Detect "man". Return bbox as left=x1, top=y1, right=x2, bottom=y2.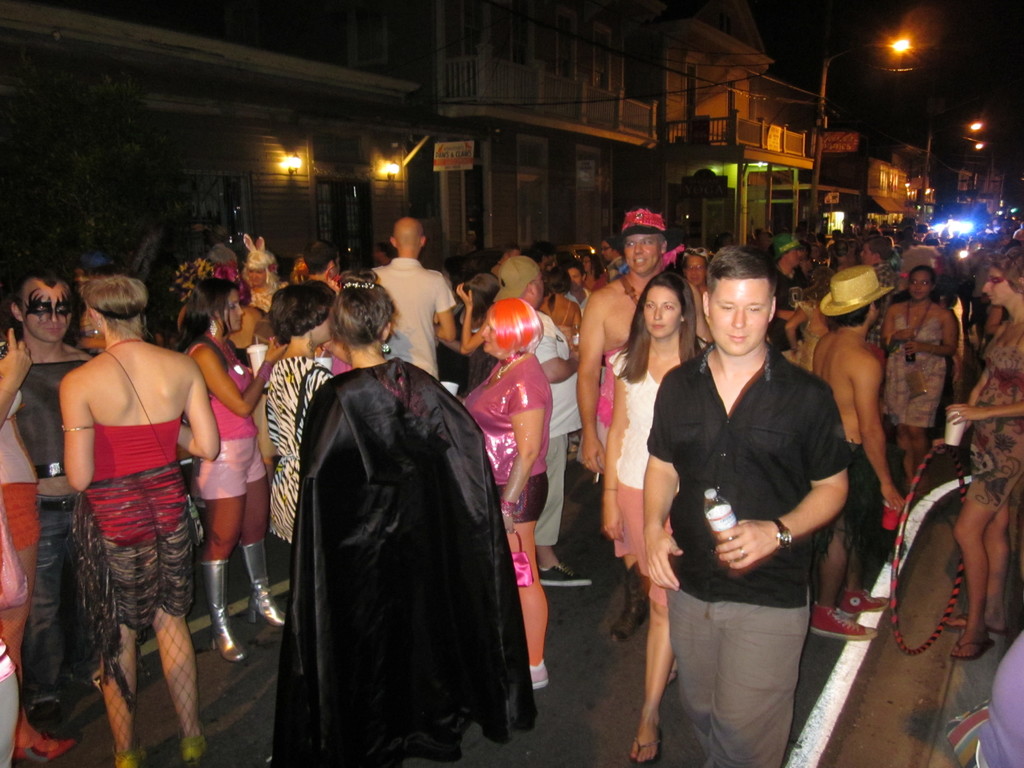
left=368, top=214, right=461, bottom=380.
